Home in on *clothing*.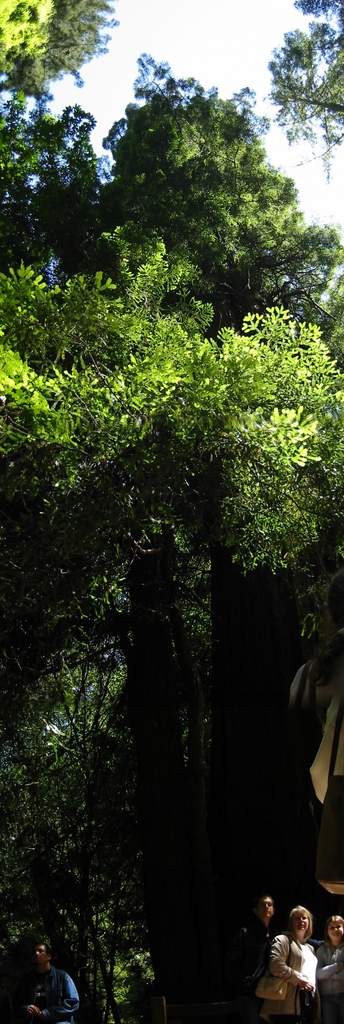
Homed in at [244,909,323,1018].
